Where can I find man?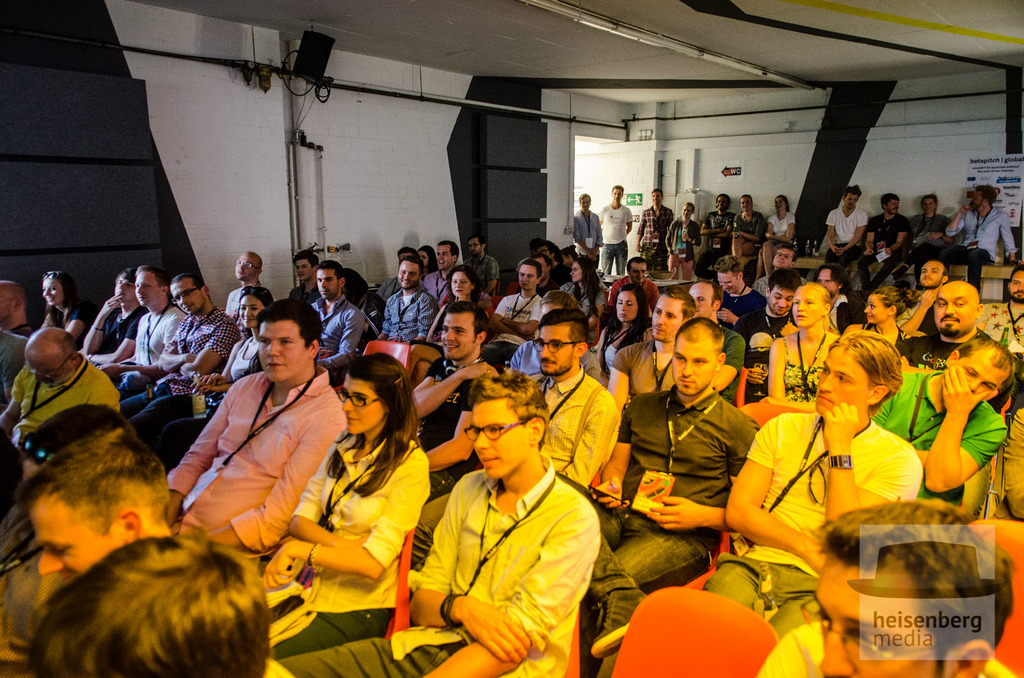
You can find it at 374/259/440/343.
